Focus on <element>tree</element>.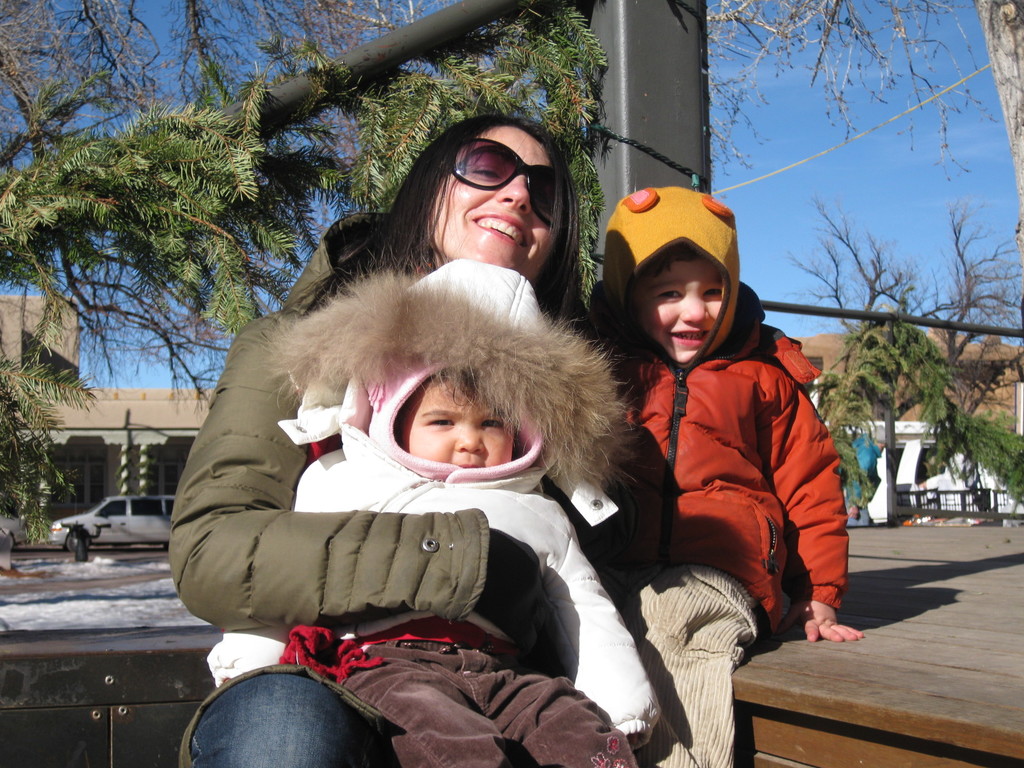
Focused at box=[797, 179, 916, 531].
